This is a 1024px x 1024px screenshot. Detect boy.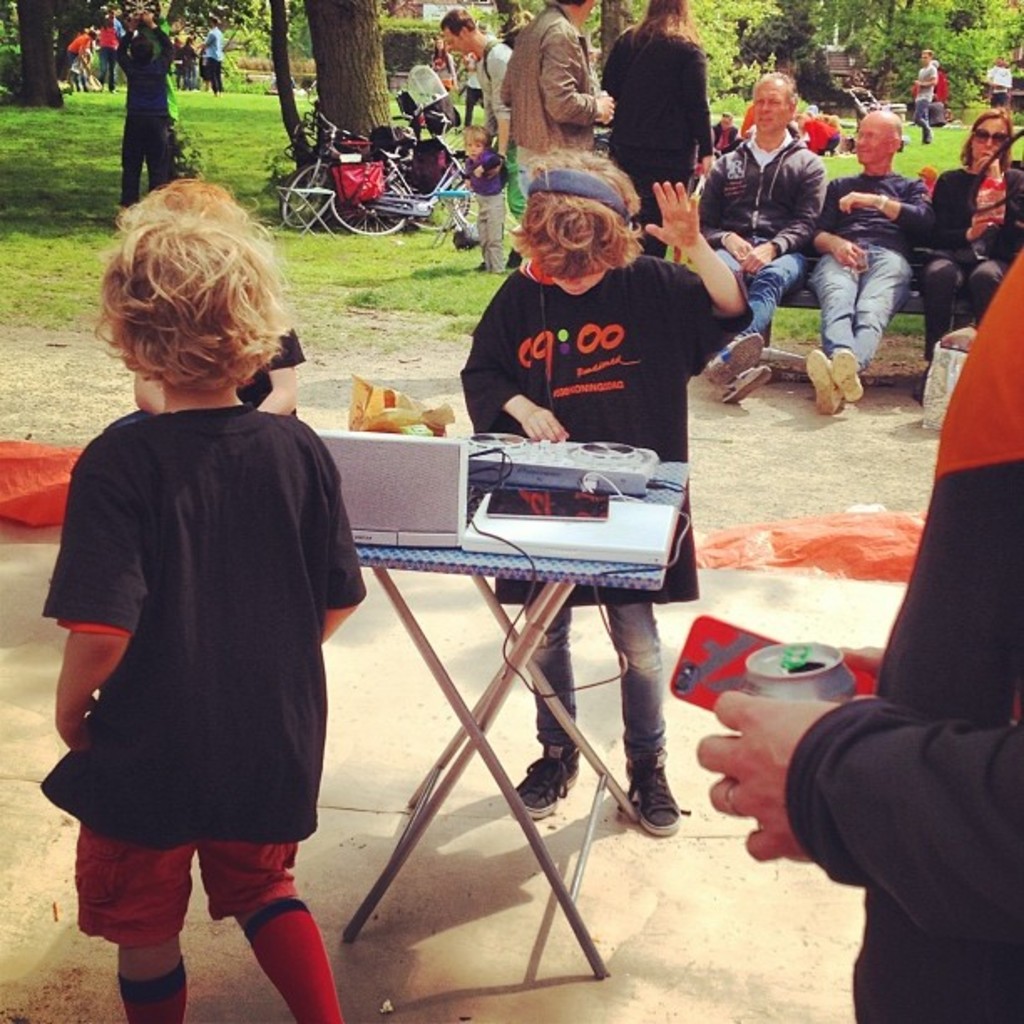
<region>440, 132, 750, 837</region>.
